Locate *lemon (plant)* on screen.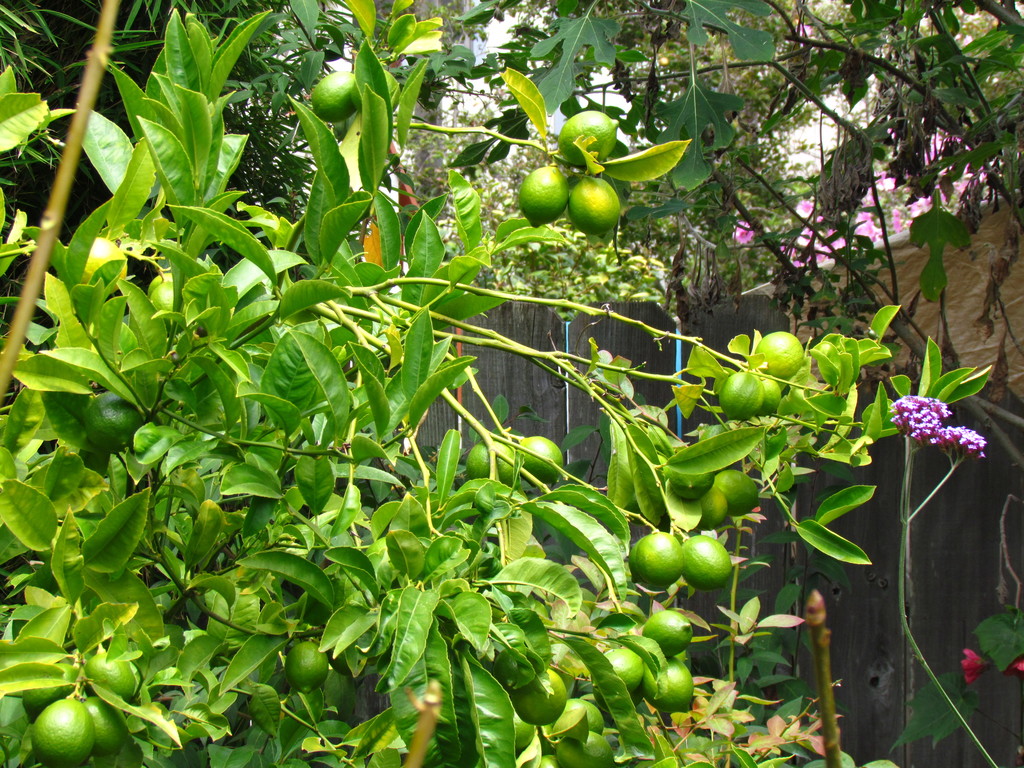
On screen at <region>81, 393, 145, 454</region>.
